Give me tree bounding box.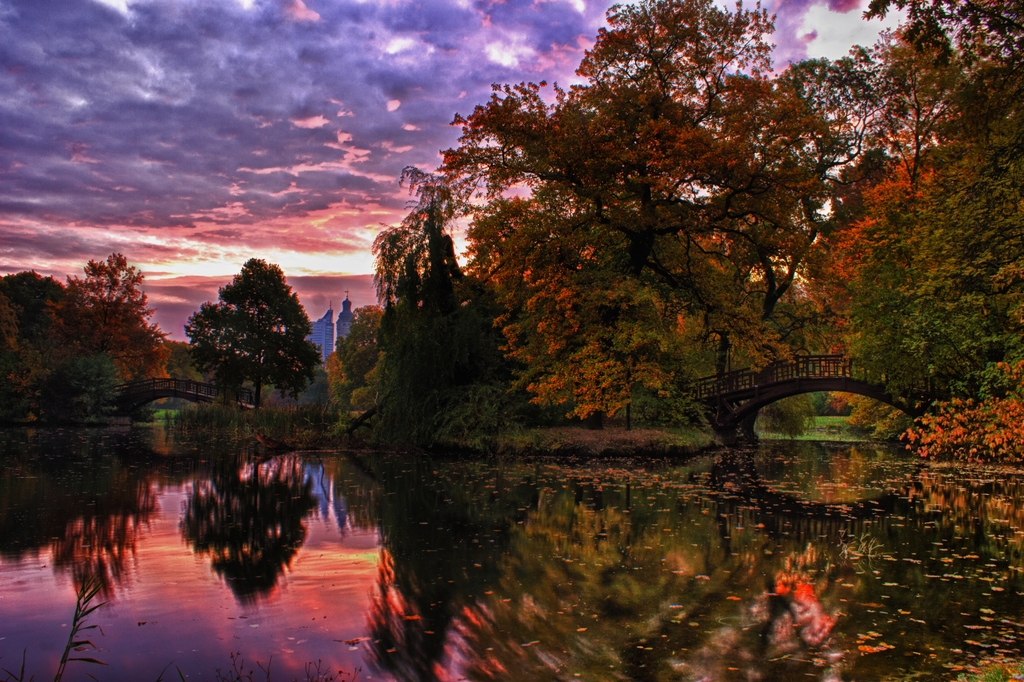
[173, 243, 312, 419].
